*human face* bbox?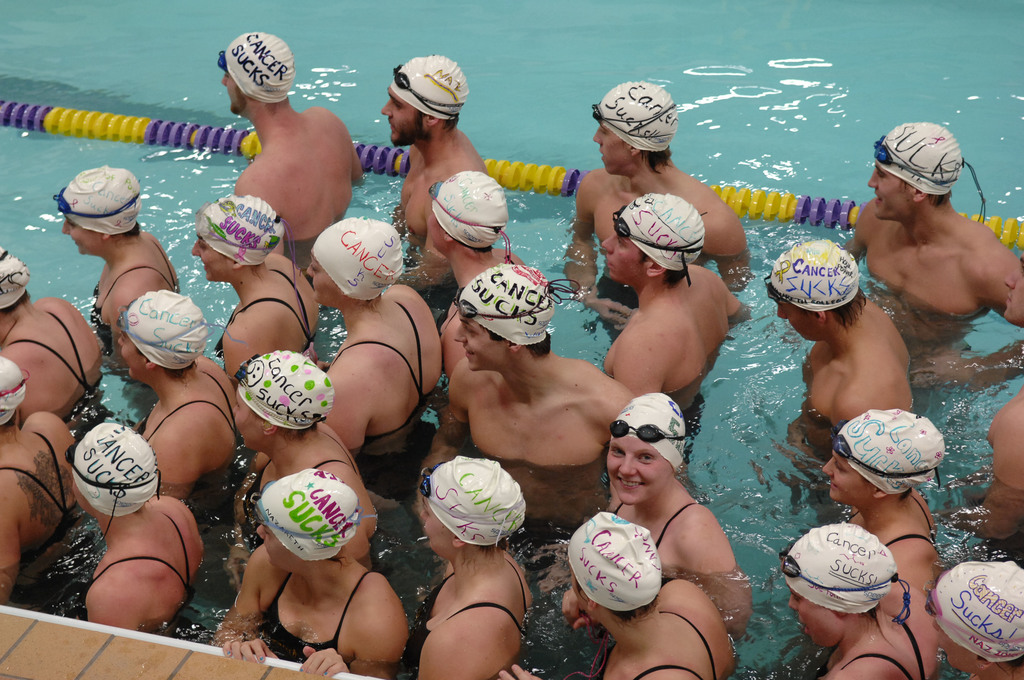
x1=189, y1=234, x2=232, y2=282
